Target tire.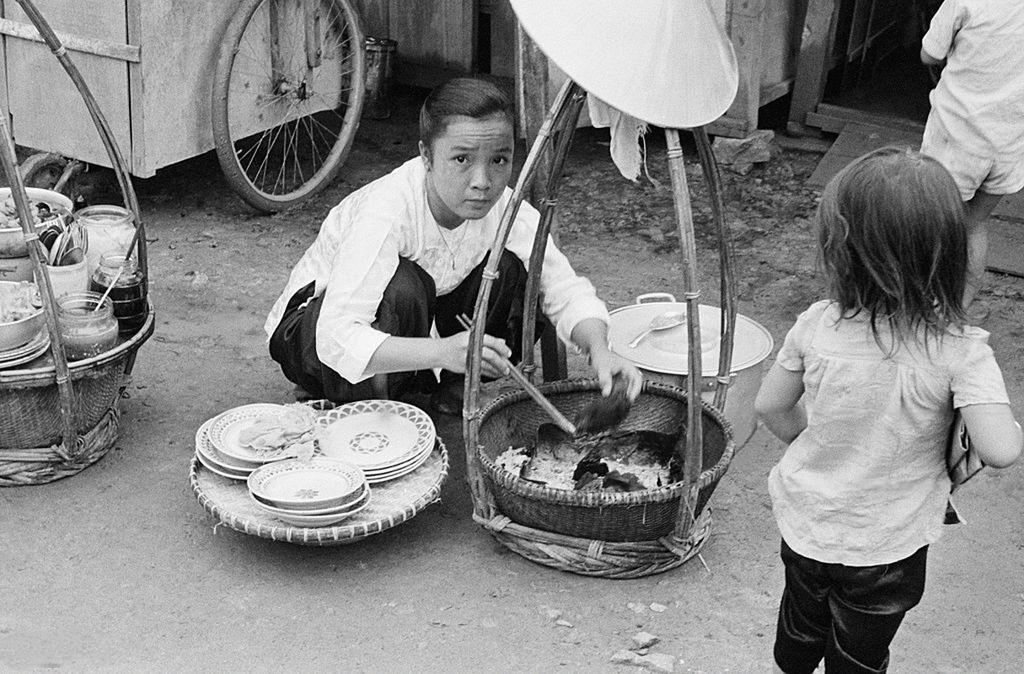
Target region: {"left": 17, "top": 152, "right": 75, "bottom": 211}.
